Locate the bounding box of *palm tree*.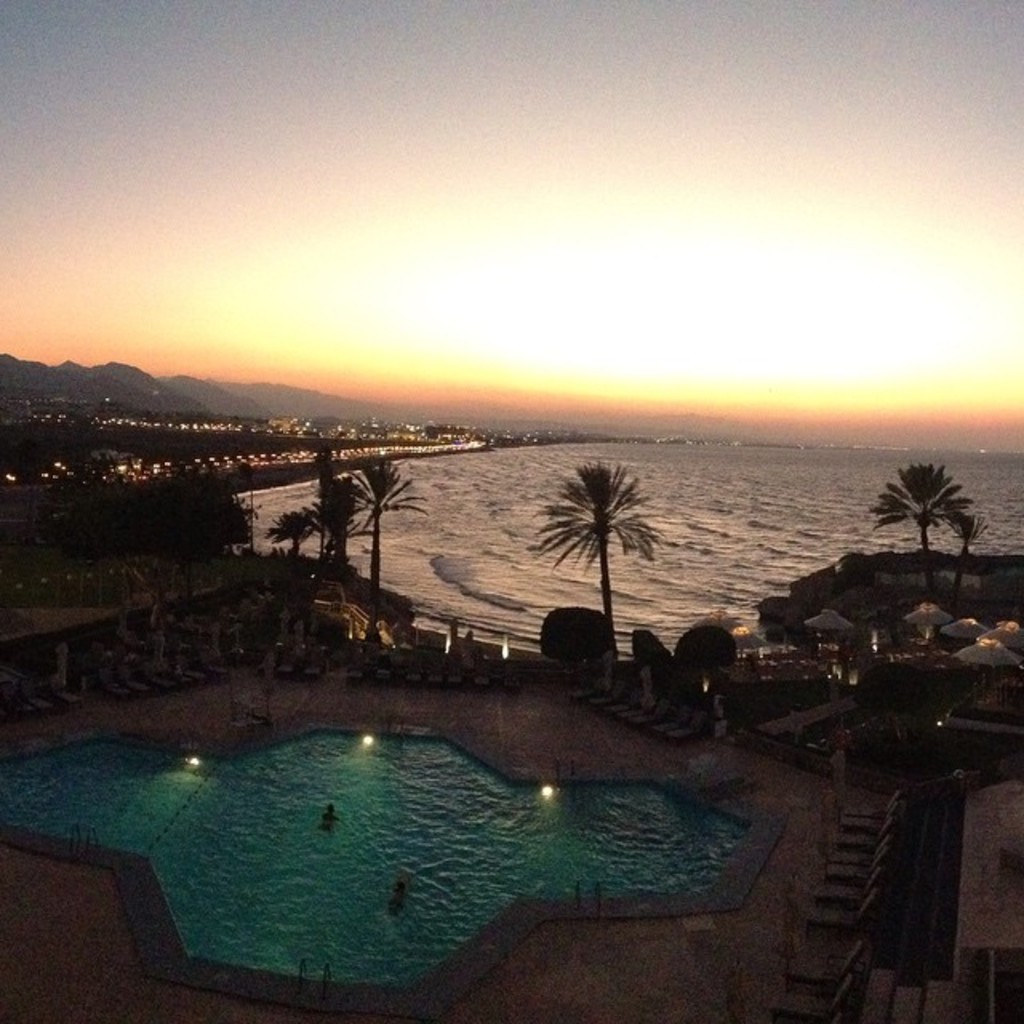
Bounding box: 542, 467, 667, 672.
